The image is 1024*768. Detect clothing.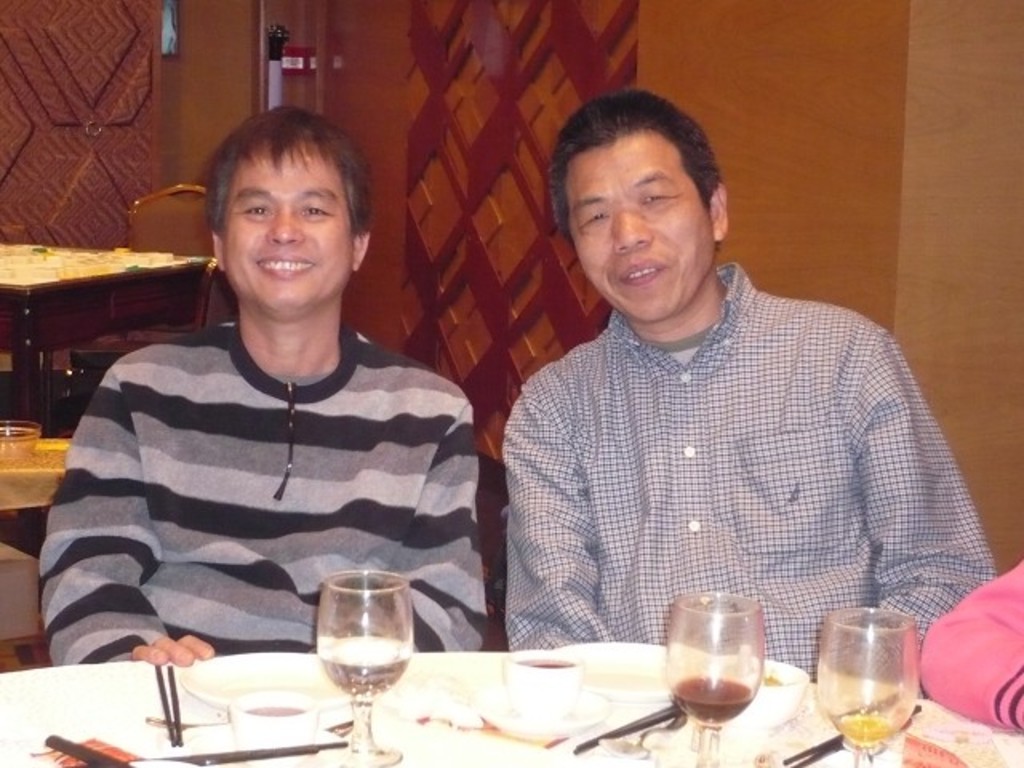
Detection: locate(918, 560, 1022, 730).
